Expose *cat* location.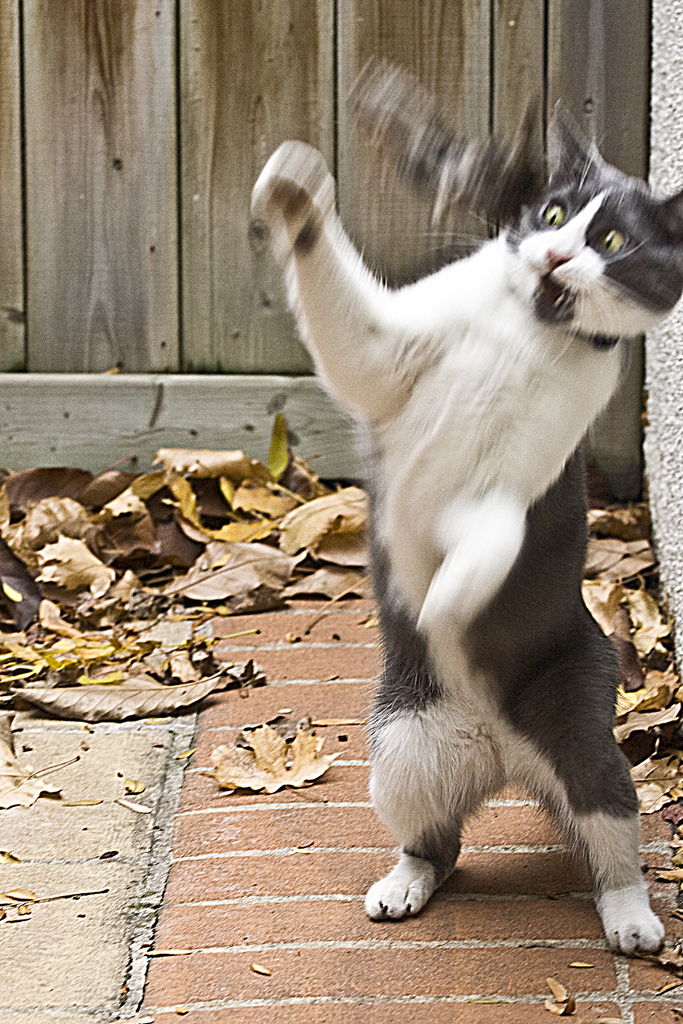
Exposed at rect(247, 60, 679, 958).
